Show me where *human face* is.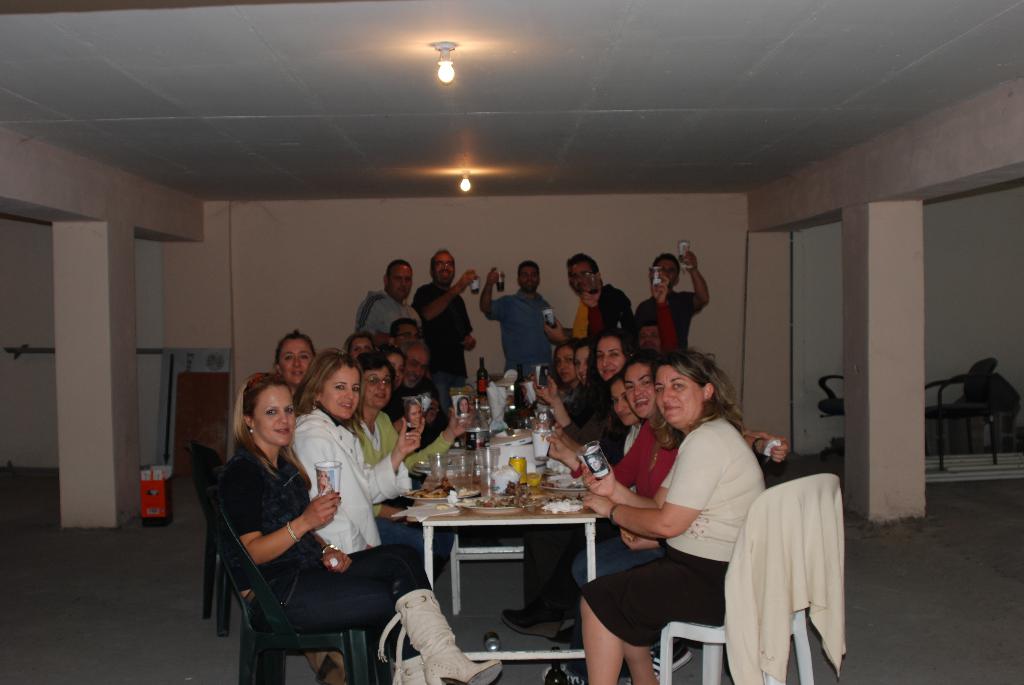
*human face* is at [left=371, top=369, right=392, bottom=408].
